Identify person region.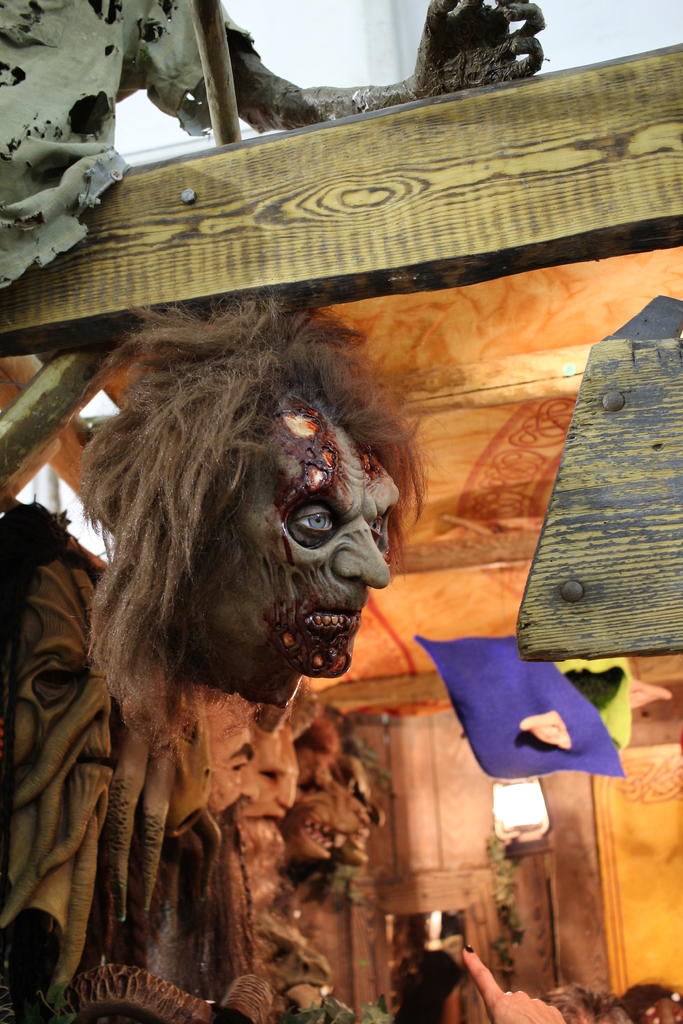
Region: [0,0,545,287].
